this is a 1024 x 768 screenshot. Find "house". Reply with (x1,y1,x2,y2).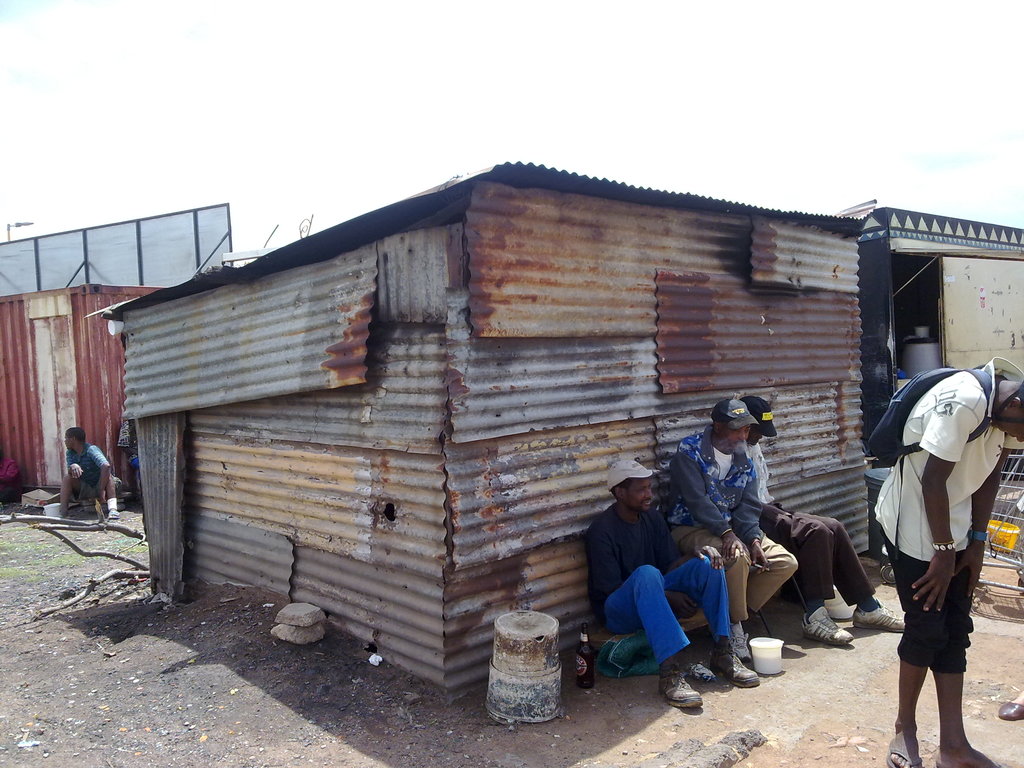
(854,196,1023,469).
